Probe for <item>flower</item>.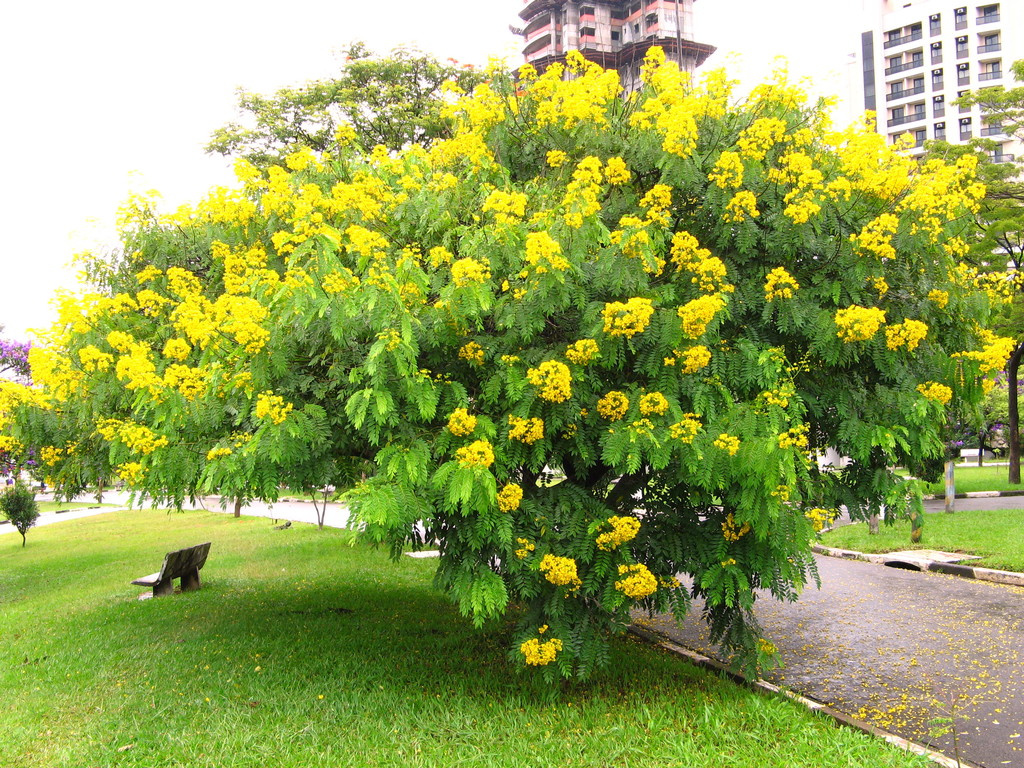
Probe result: box(596, 511, 641, 552).
